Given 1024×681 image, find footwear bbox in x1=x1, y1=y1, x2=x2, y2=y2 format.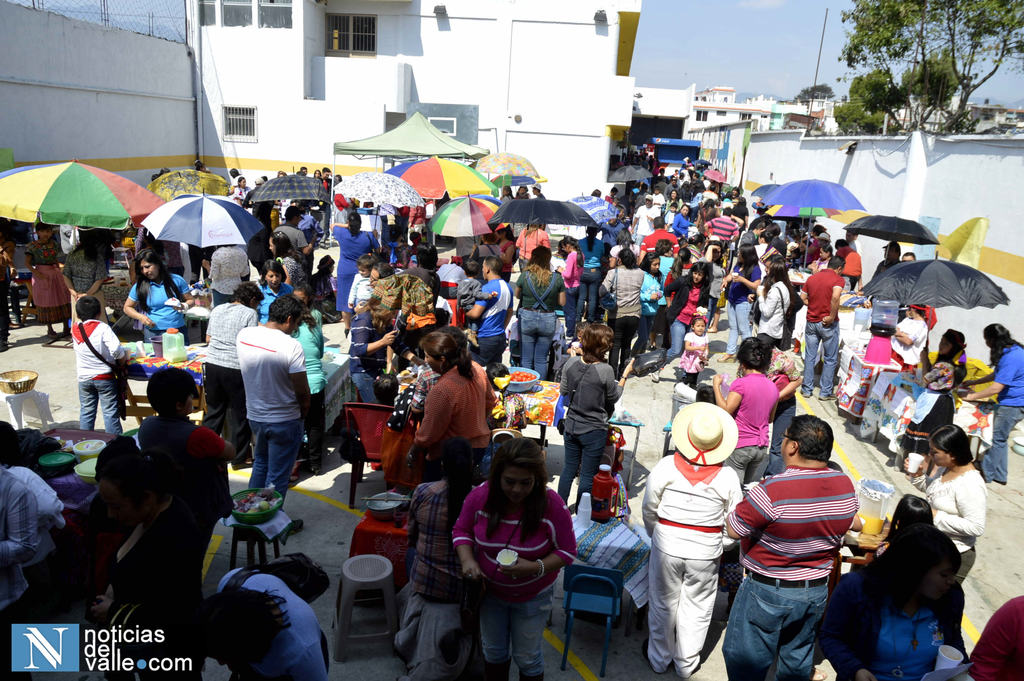
x1=707, y1=325, x2=716, y2=333.
